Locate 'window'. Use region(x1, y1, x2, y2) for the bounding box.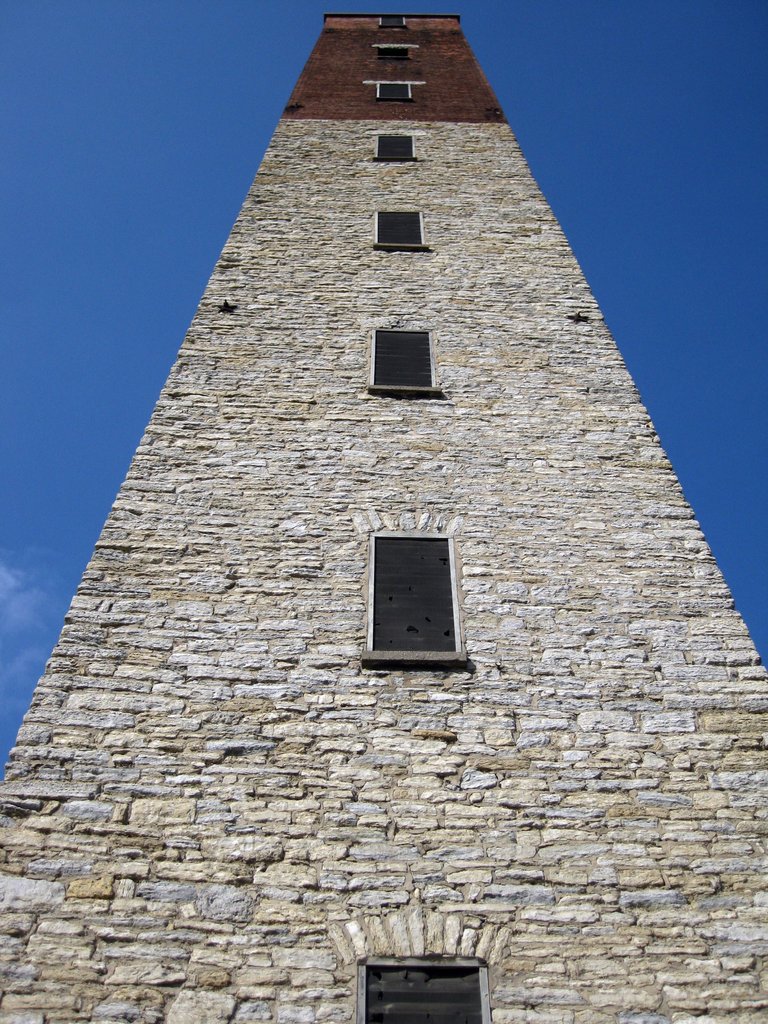
region(345, 956, 484, 1023).
